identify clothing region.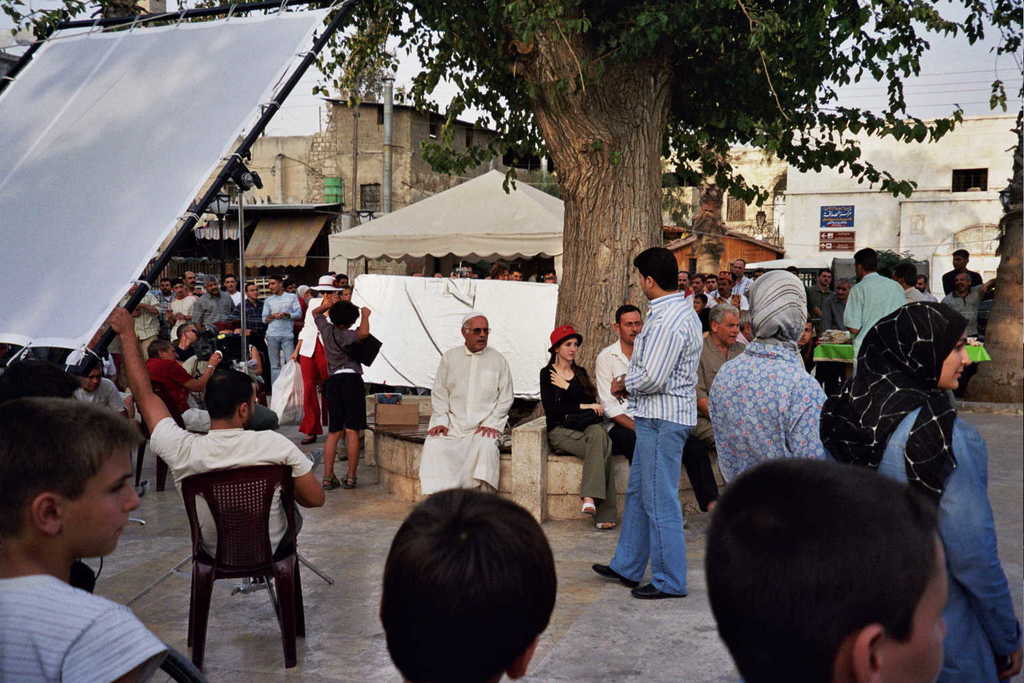
Region: region(308, 316, 383, 437).
